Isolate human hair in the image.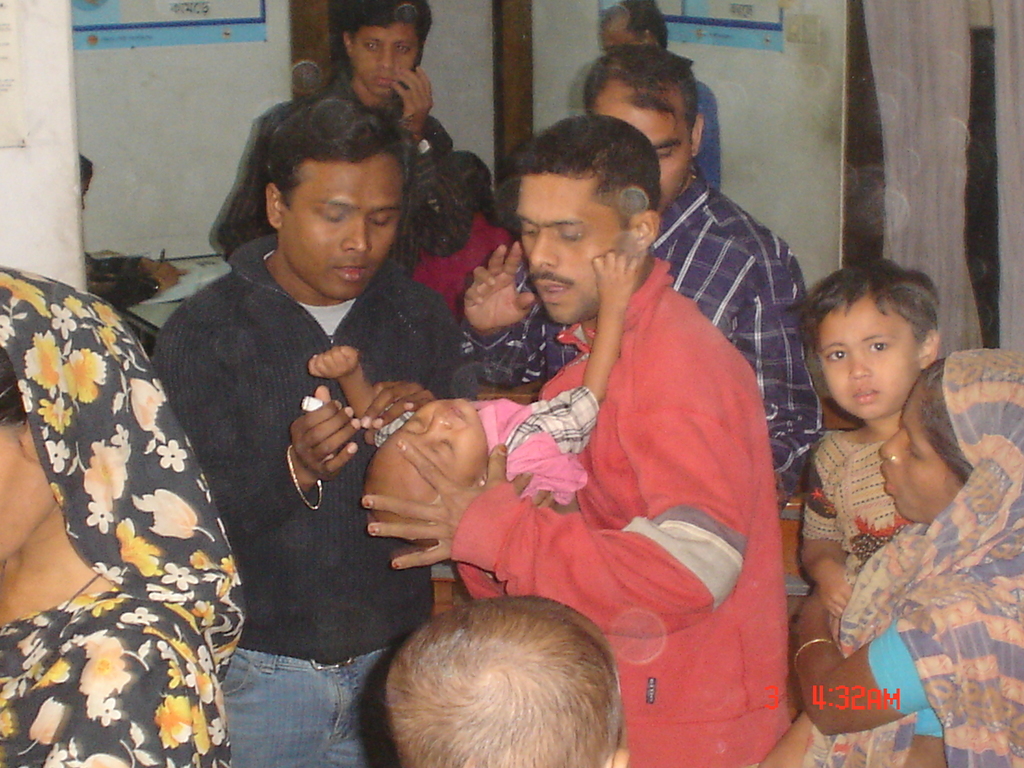
Isolated region: box(916, 359, 977, 482).
